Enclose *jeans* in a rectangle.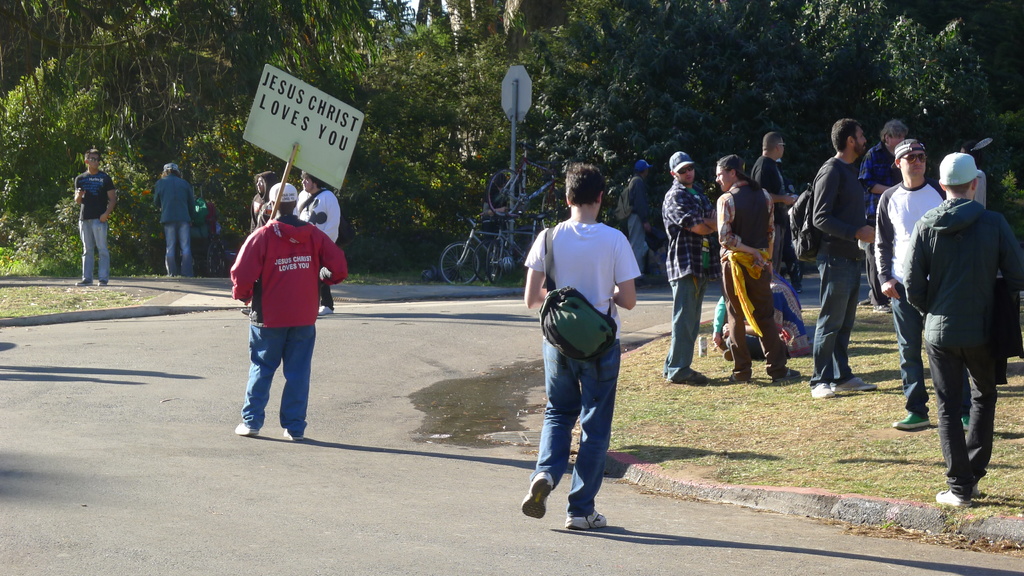
l=626, t=206, r=659, b=282.
